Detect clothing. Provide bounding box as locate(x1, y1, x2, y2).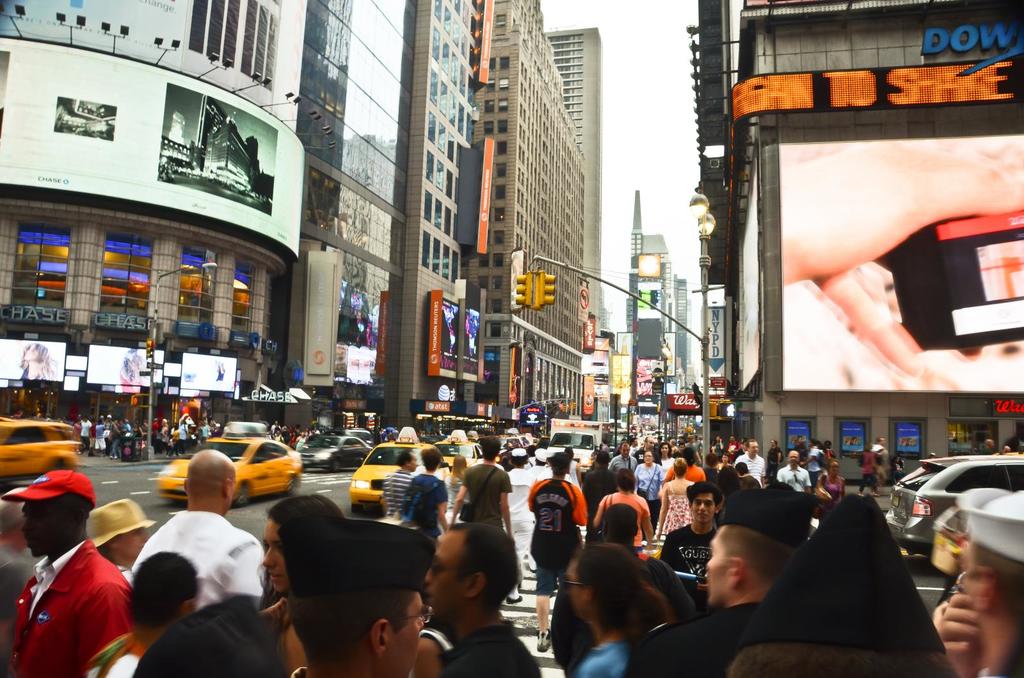
locate(4, 459, 112, 512).
